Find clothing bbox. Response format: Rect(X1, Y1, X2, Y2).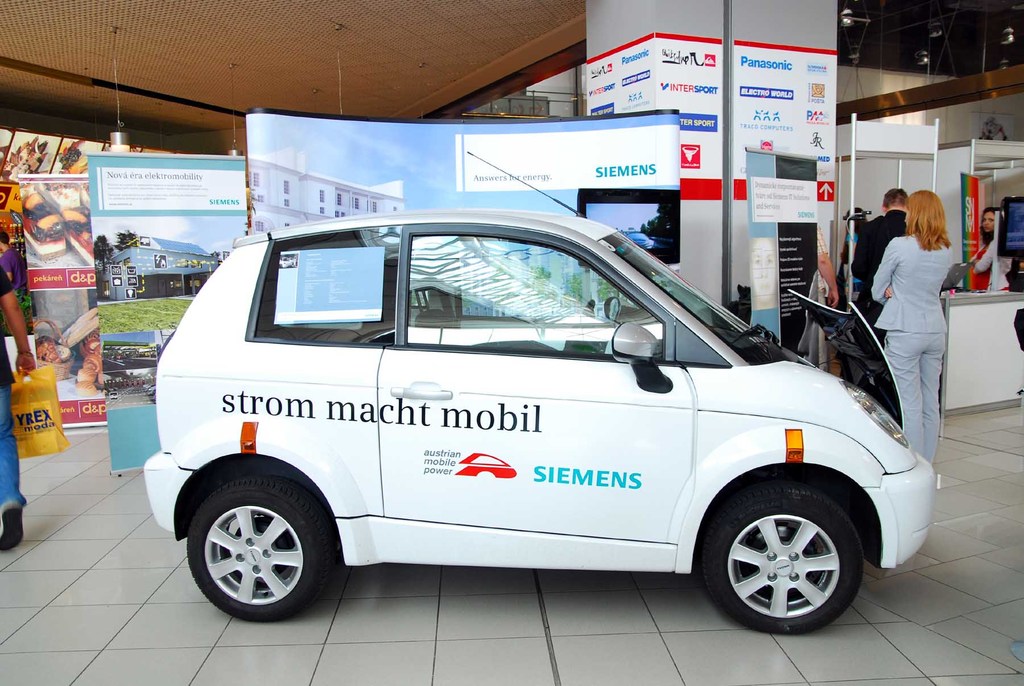
Rect(981, 232, 1012, 292).
